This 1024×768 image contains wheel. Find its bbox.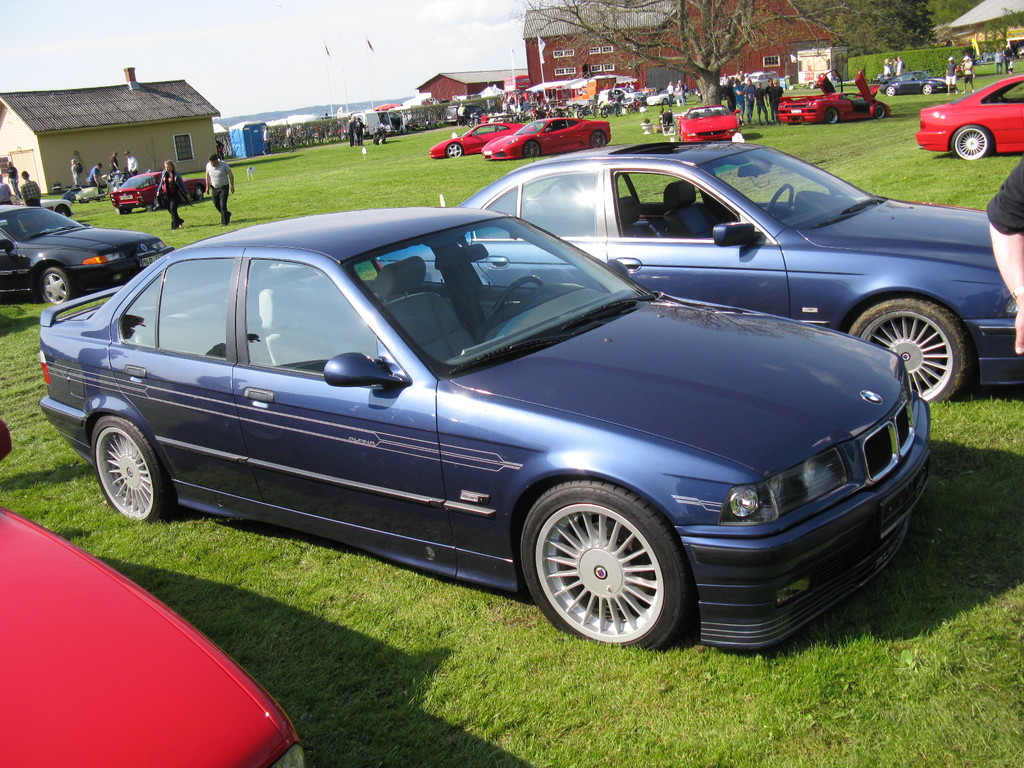
l=39, t=266, r=71, b=305.
